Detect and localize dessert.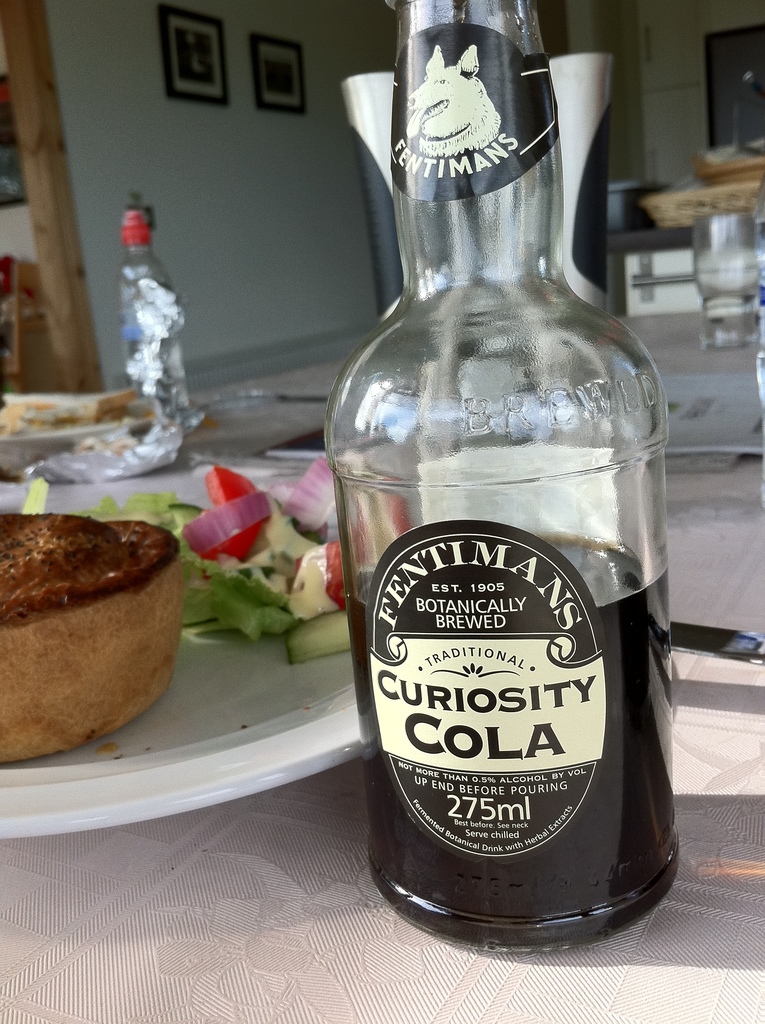
Localized at bbox=[0, 388, 159, 430].
